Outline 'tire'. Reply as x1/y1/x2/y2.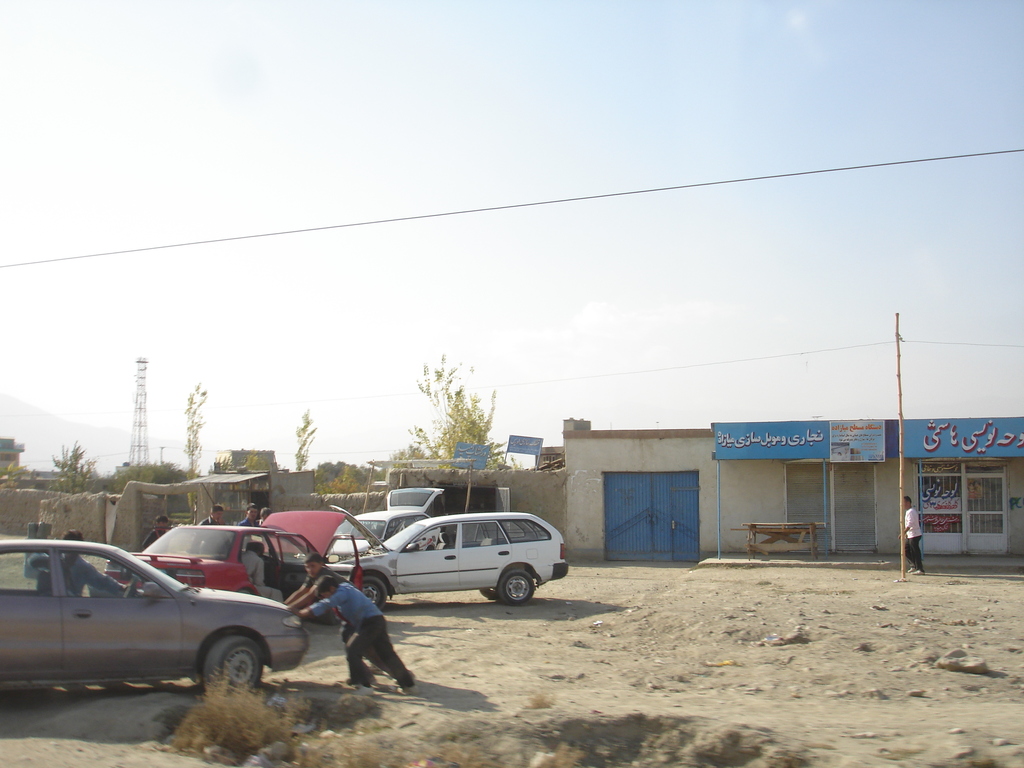
358/577/393/614.
